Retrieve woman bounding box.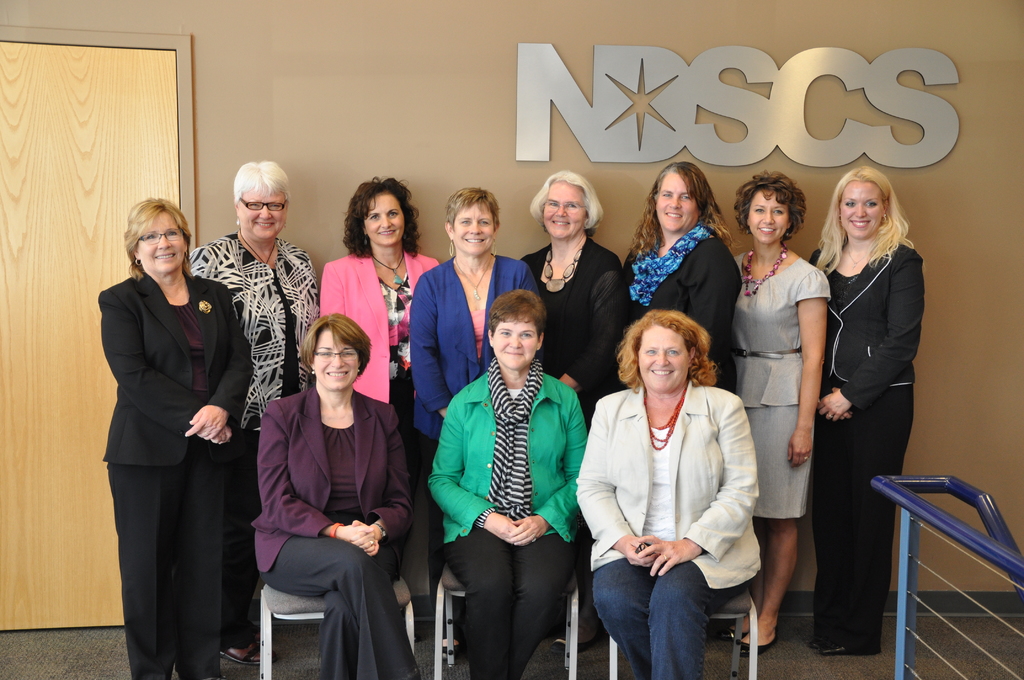
Bounding box: detection(98, 195, 265, 679).
